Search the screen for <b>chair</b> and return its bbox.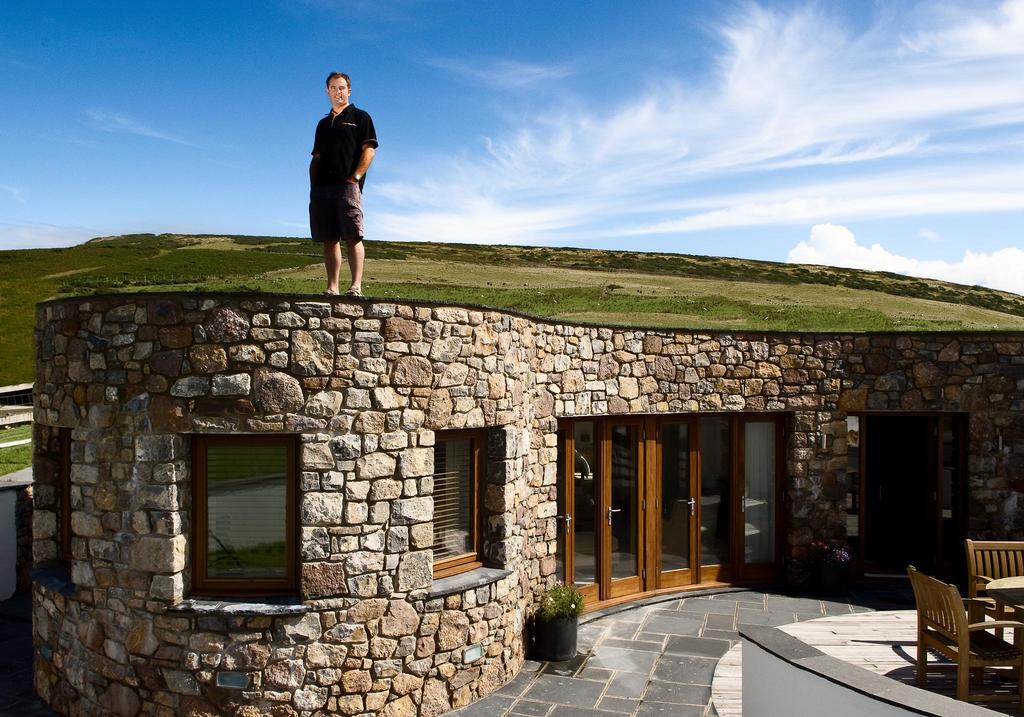
Found: (left=964, top=537, right=1023, bottom=645).
